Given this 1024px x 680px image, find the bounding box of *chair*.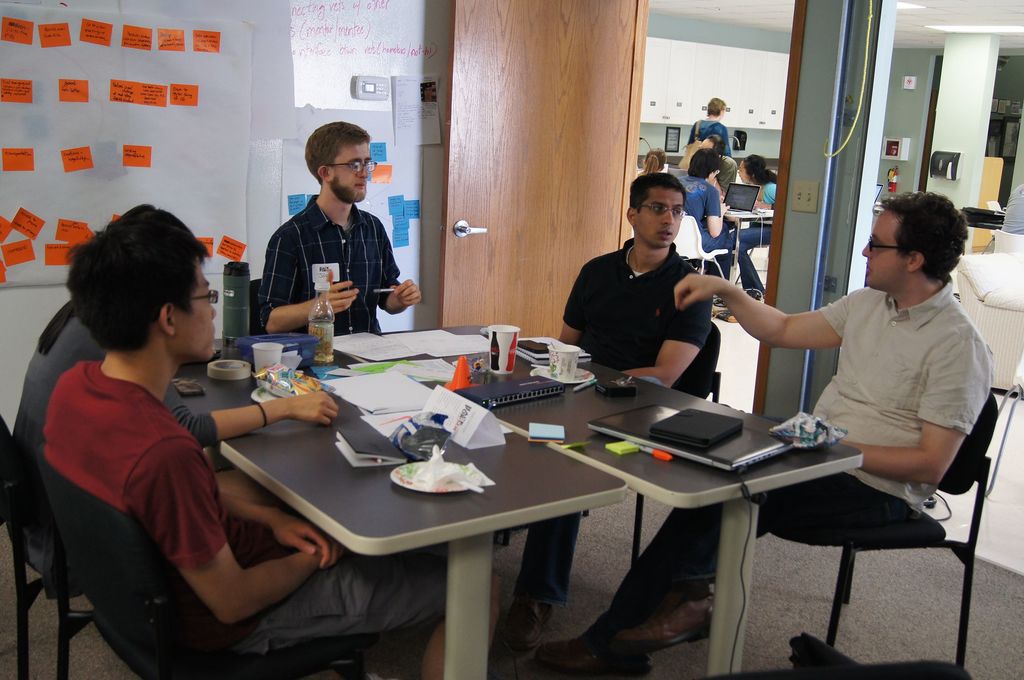
pyautogui.locateOnScreen(36, 440, 381, 679).
